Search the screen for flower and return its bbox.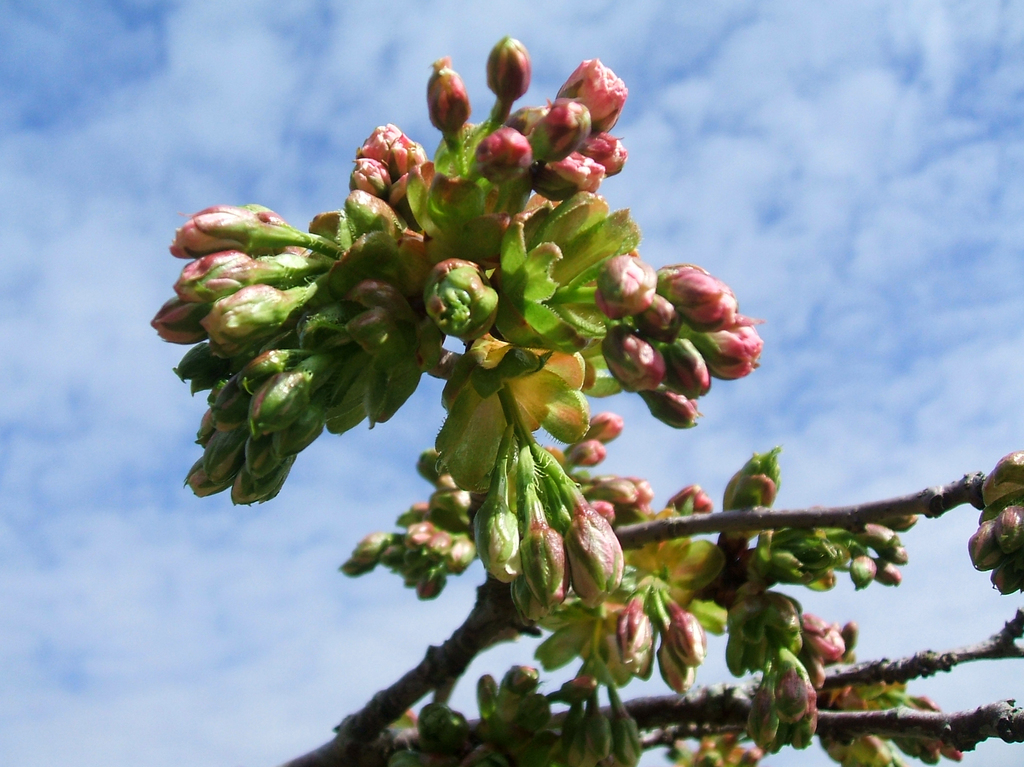
Found: region(559, 54, 630, 137).
